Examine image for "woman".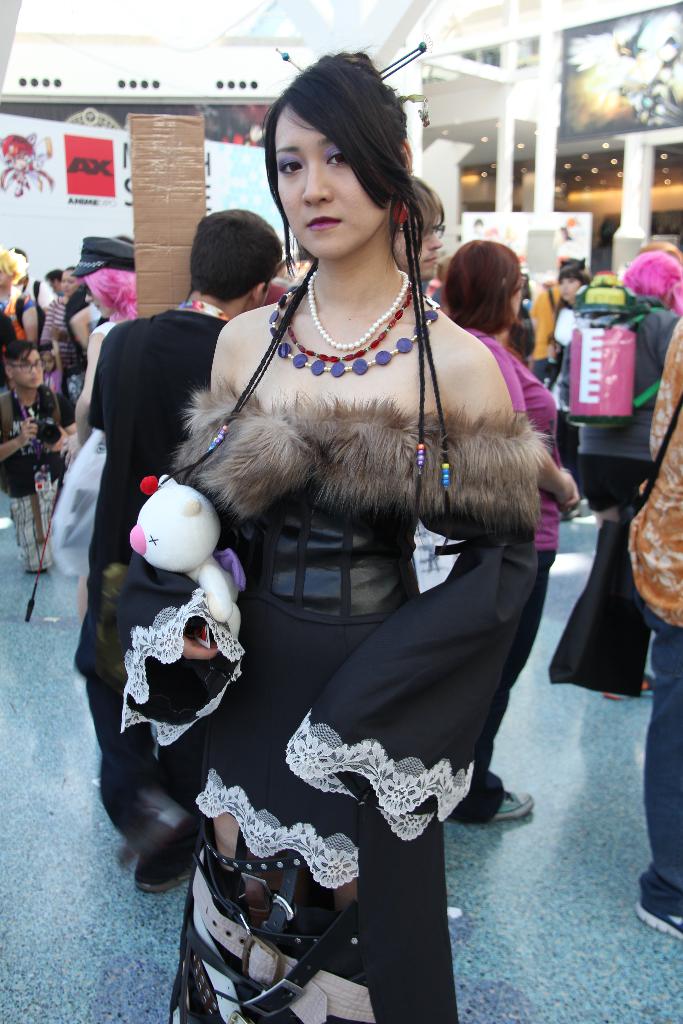
Examination result: BBox(446, 240, 584, 820).
